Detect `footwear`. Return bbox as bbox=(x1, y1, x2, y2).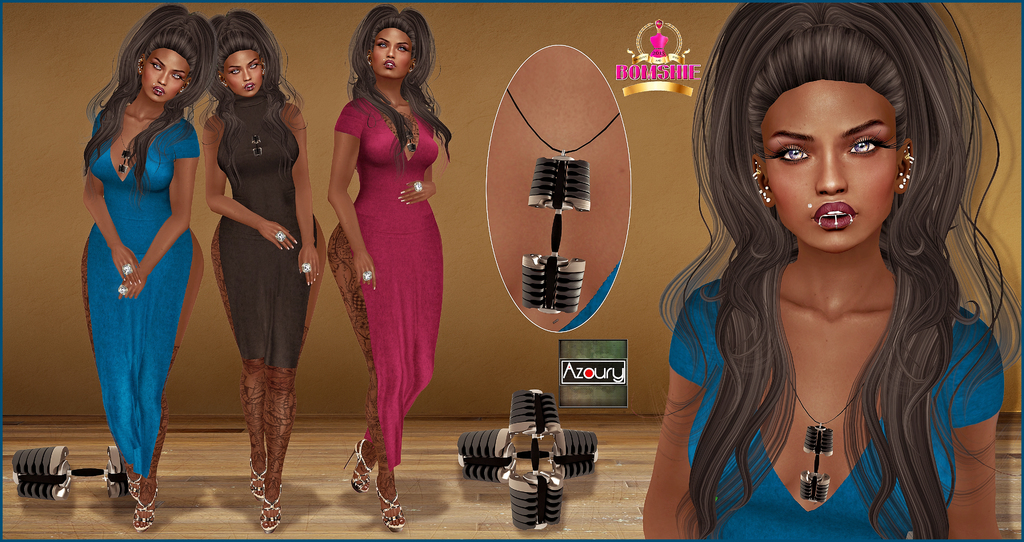
bbox=(258, 484, 283, 533).
